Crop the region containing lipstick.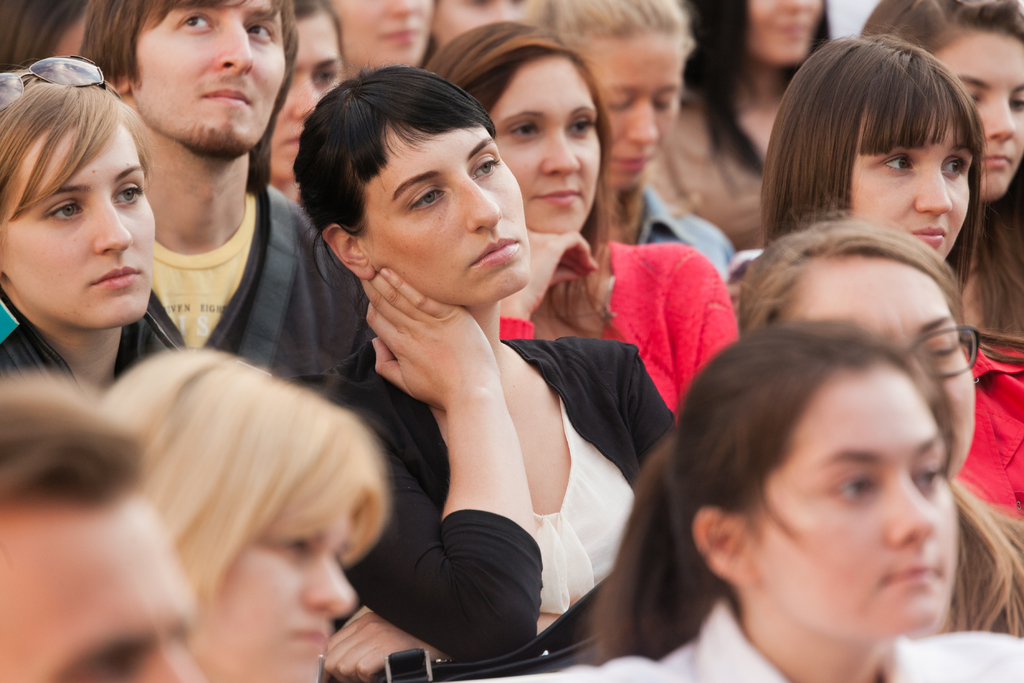
Crop region: <region>472, 235, 519, 266</region>.
